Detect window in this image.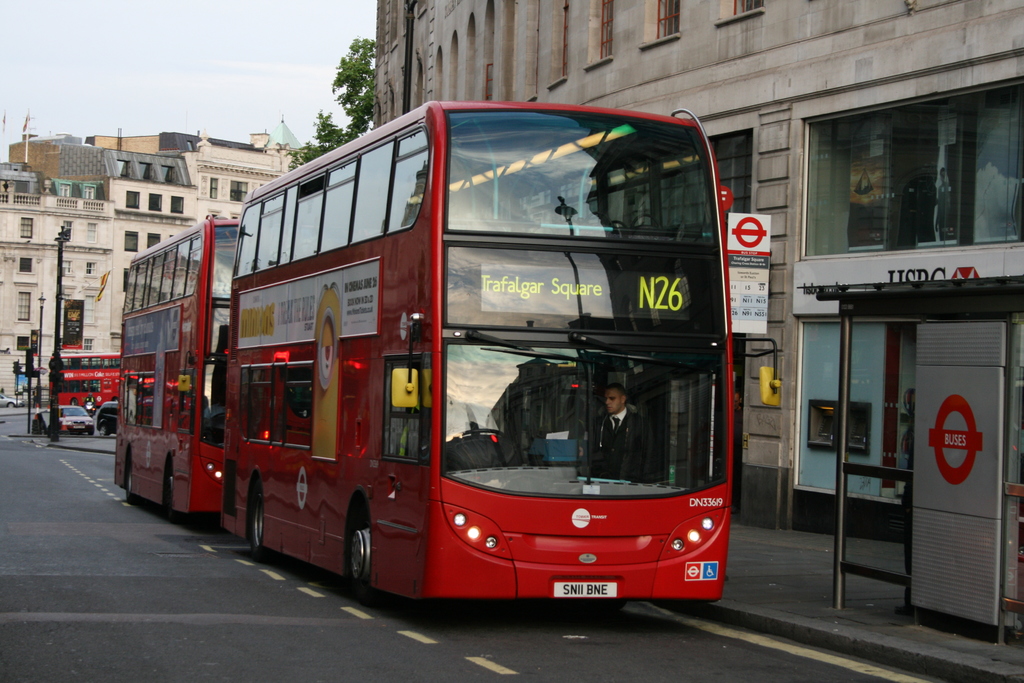
Detection: 19,292,32,323.
